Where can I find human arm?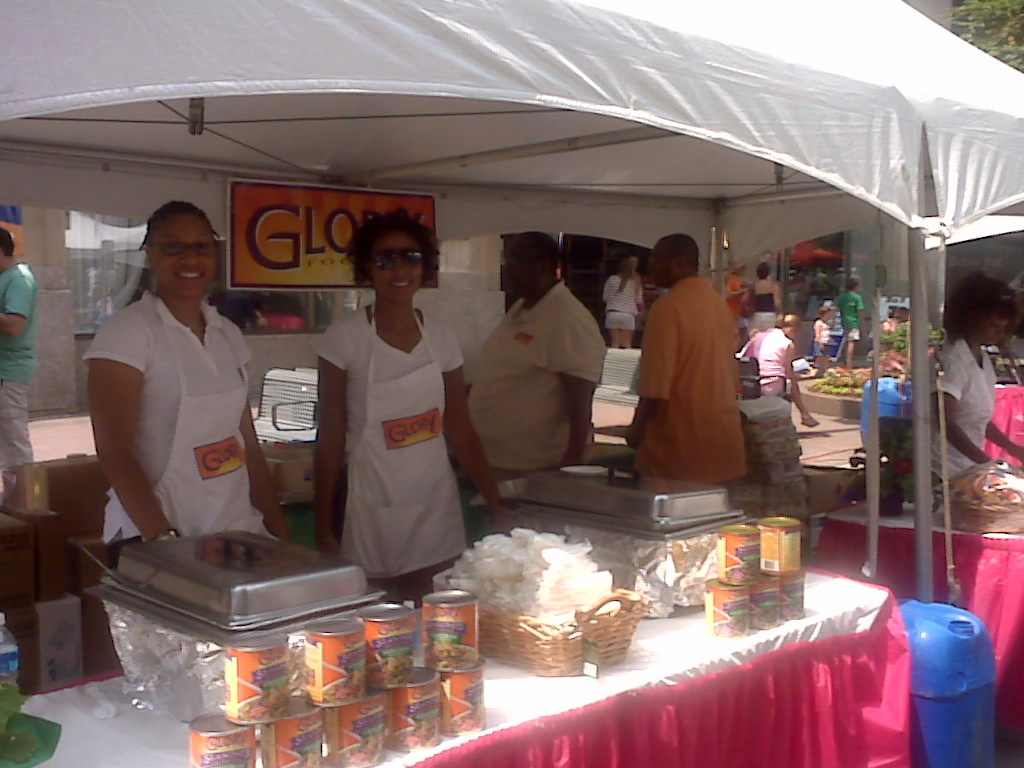
You can find it at crop(979, 384, 1023, 466).
